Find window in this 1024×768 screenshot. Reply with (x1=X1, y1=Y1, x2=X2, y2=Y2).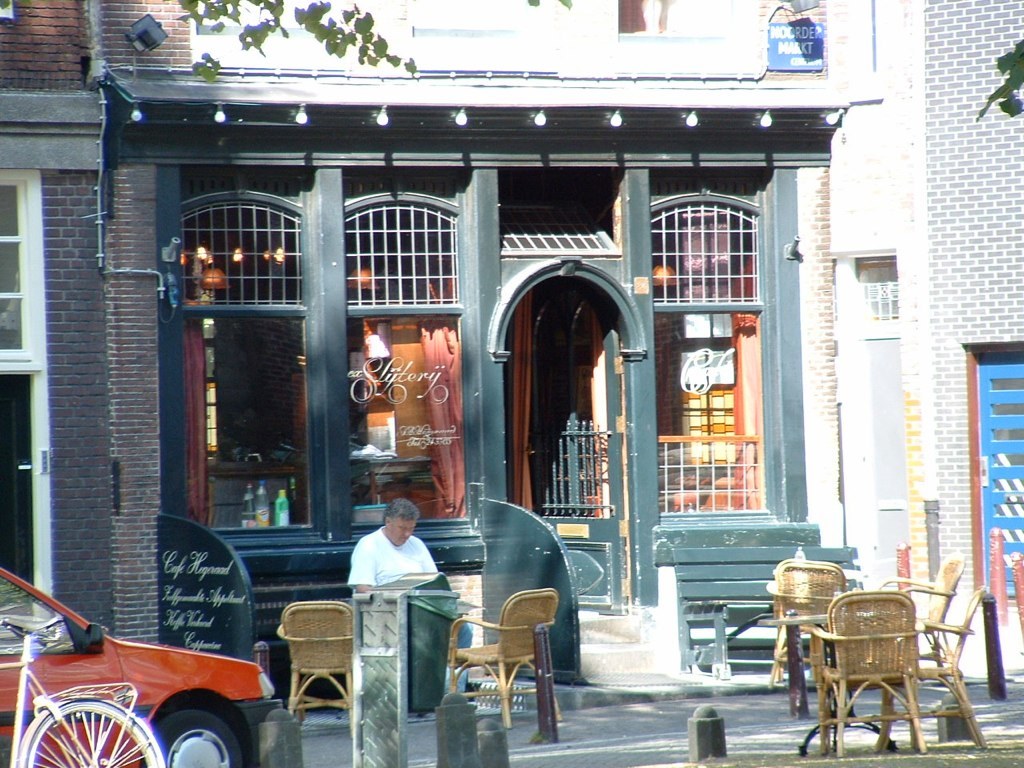
(x1=653, y1=178, x2=811, y2=531).
